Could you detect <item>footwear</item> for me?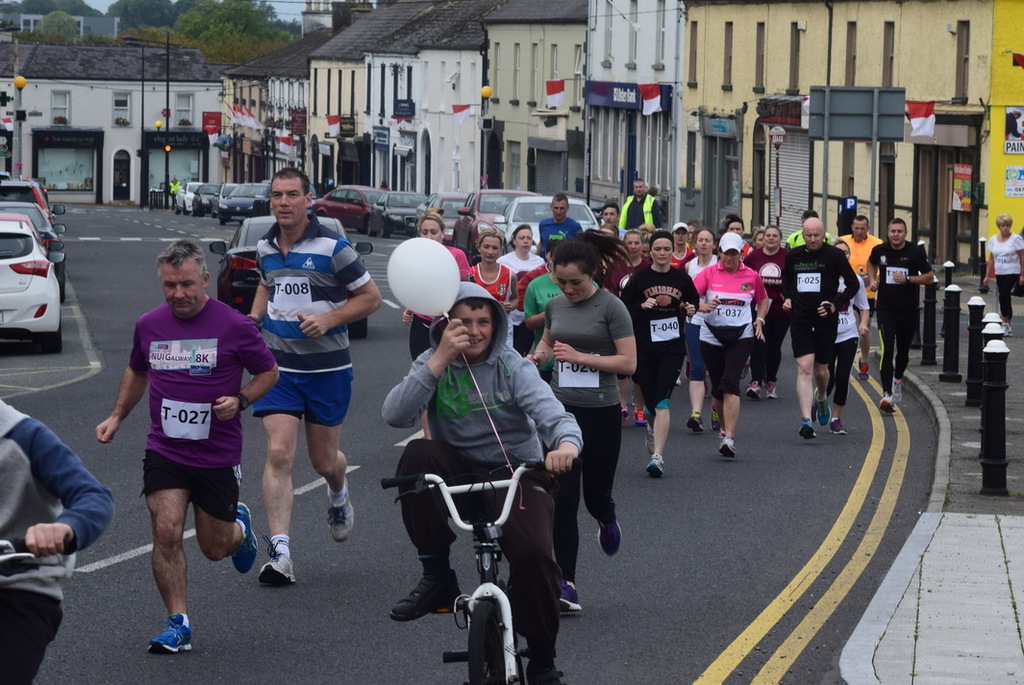
Detection result: crop(145, 614, 193, 655).
